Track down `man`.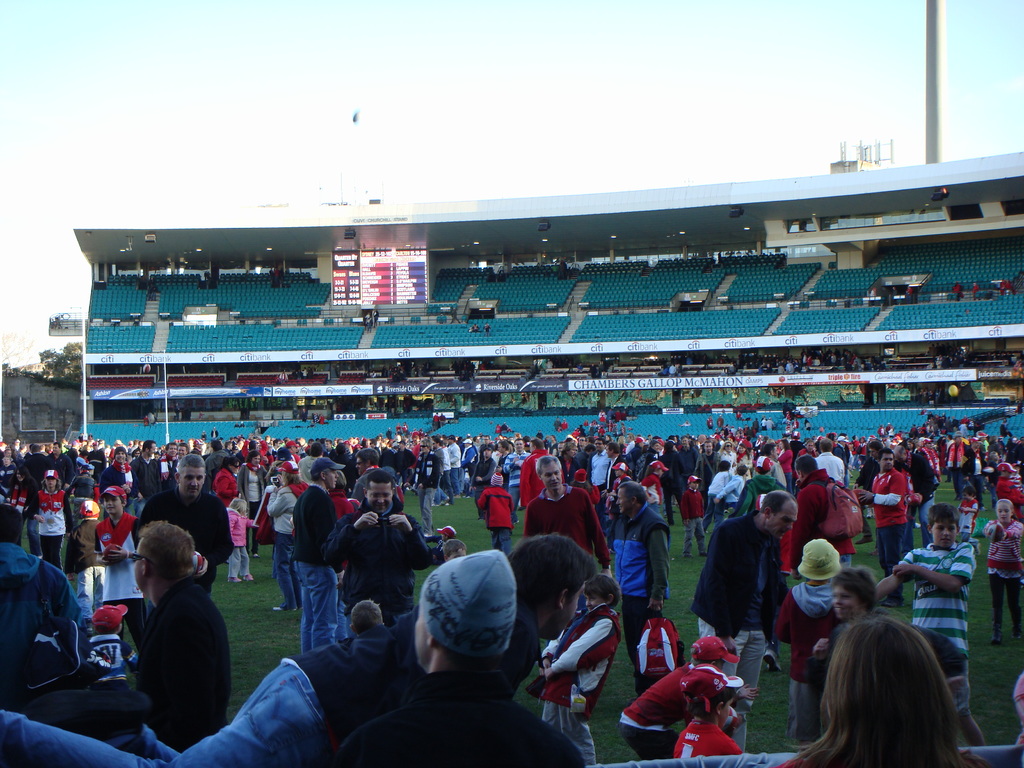
Tracked to [left=291, top=456, right=342, bottom=656].
